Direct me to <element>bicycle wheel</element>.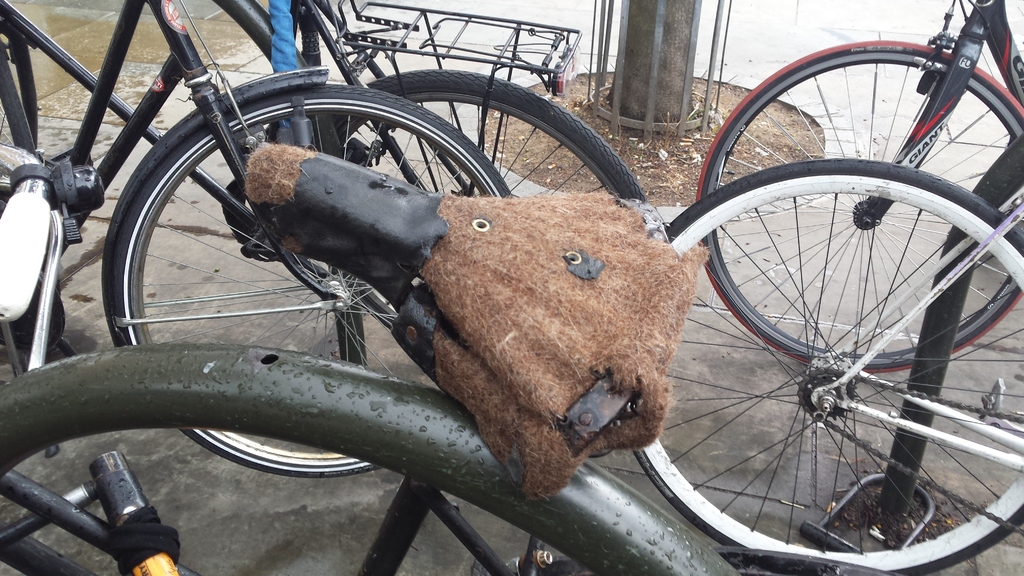
Direction: l=698, t=36, r=1023, b=378.
